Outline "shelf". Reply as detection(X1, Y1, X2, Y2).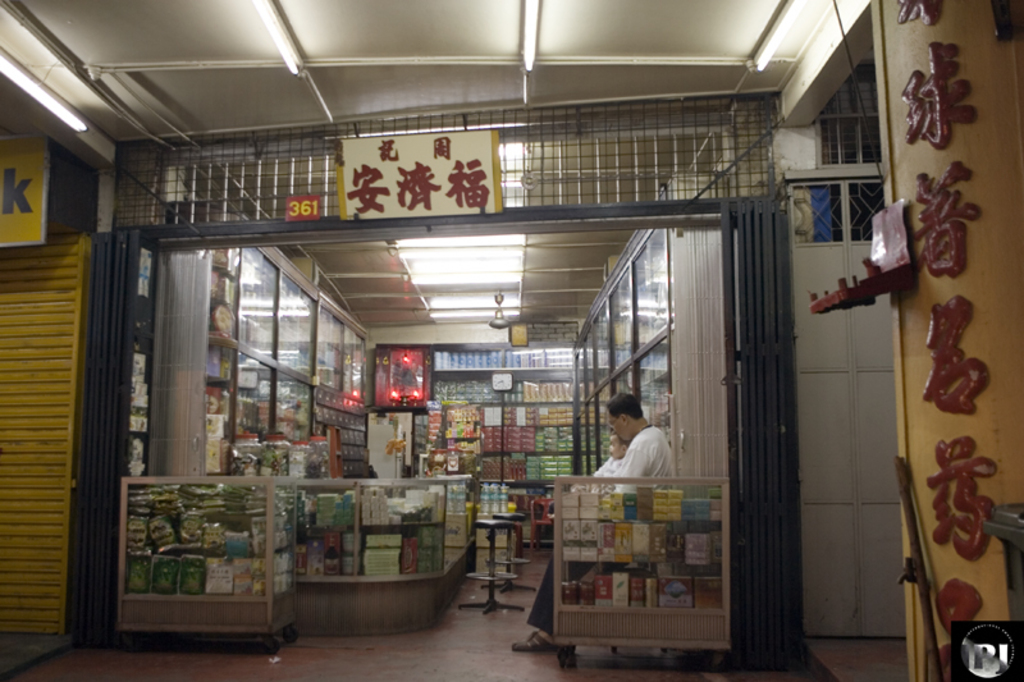
detection(604, 257, 635, 376).
